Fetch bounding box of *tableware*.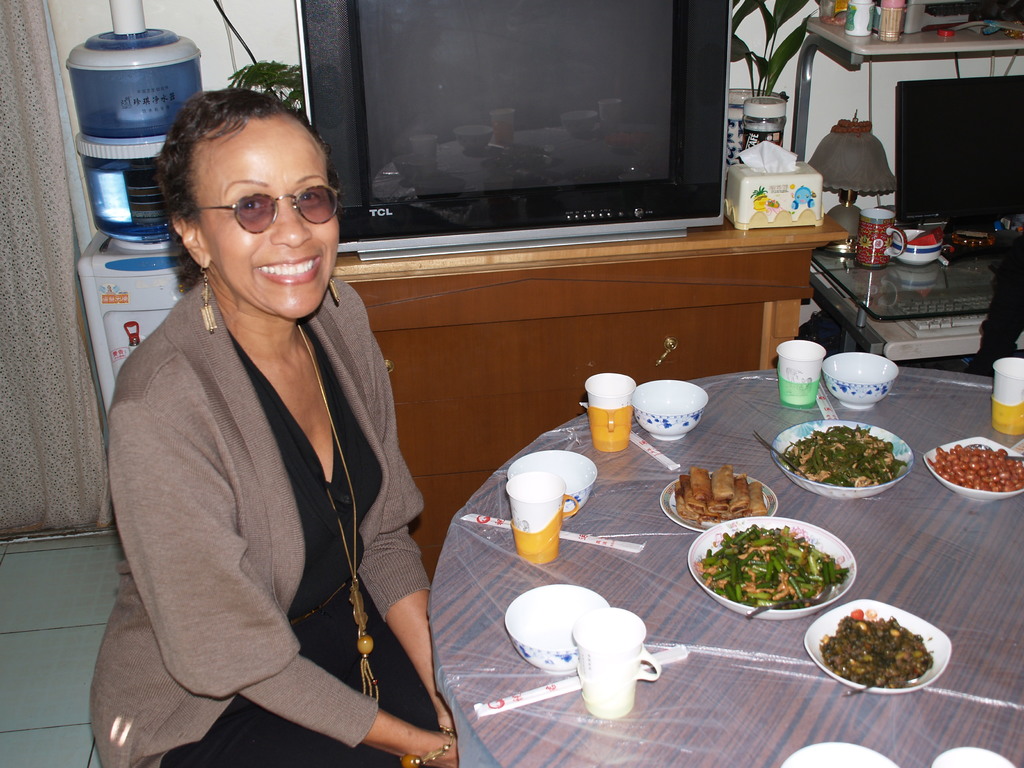
Bbox: {"left": 508, "top": 468, "right": 578, "bottom": 559}.
